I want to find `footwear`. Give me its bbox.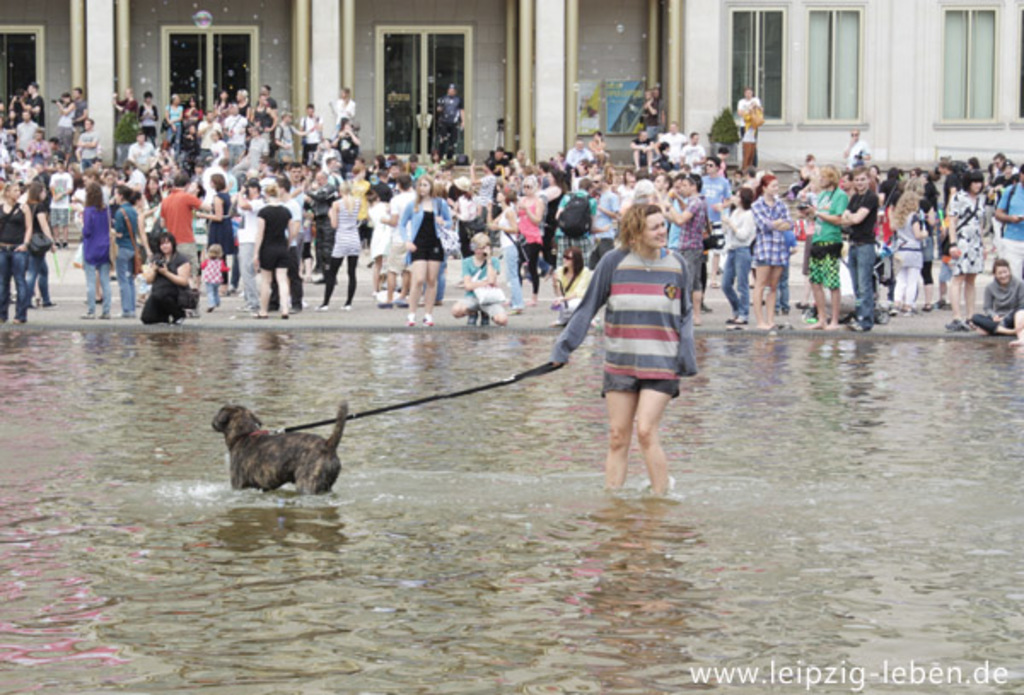
bbox=(724, 312, 749, 331).
